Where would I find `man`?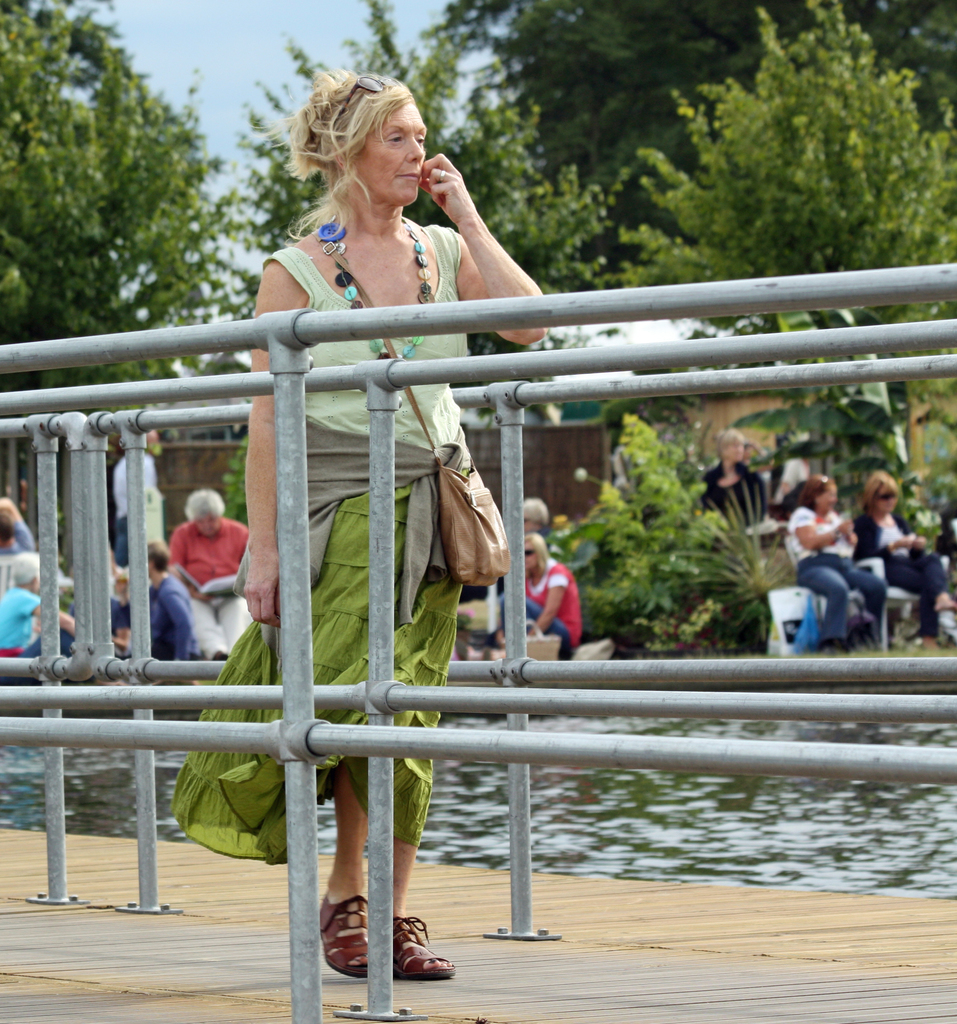
At rect(165, 483, 254, 660).
